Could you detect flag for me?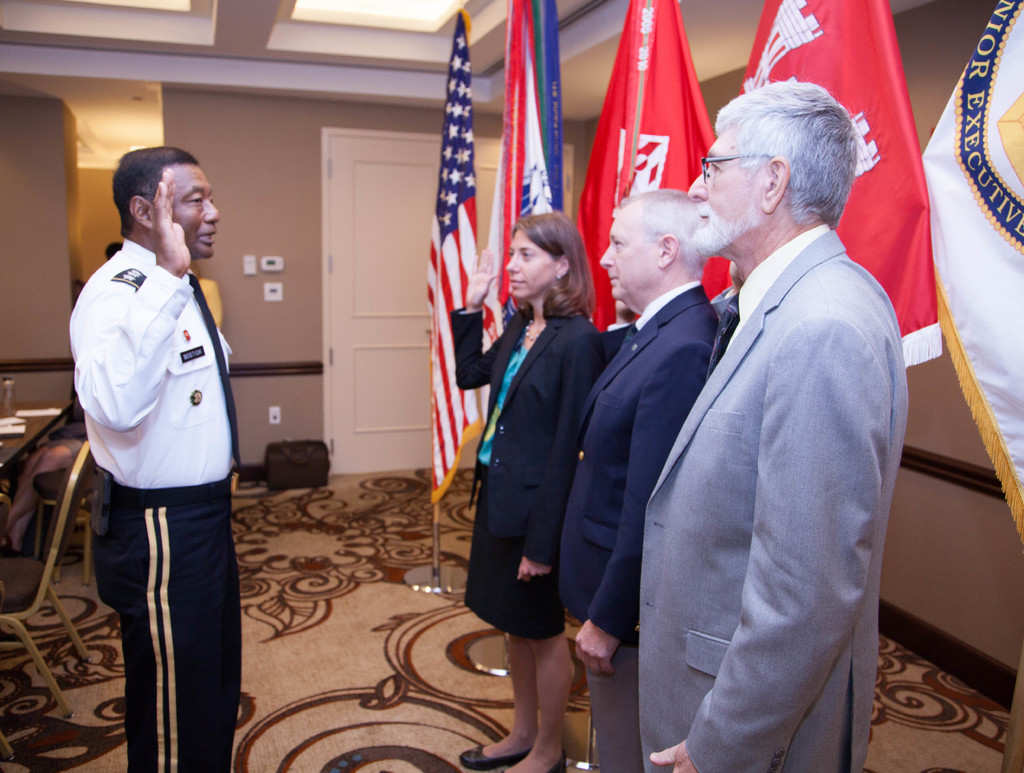
Detection result: (x1=740, y1=0, x2=943, y2=373).
